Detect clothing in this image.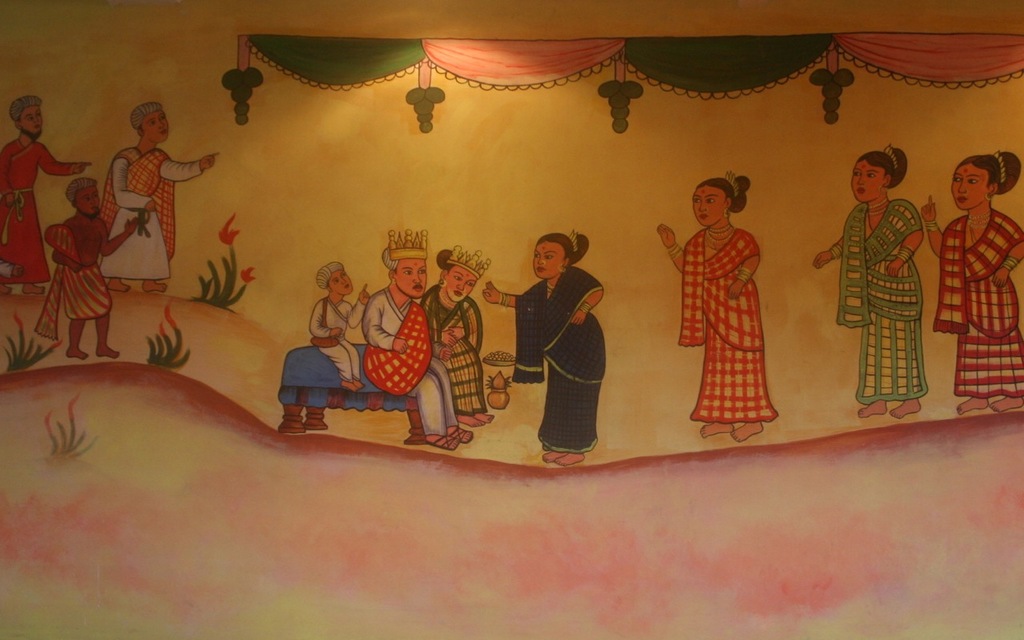
Detection: 94/135/202/287.
